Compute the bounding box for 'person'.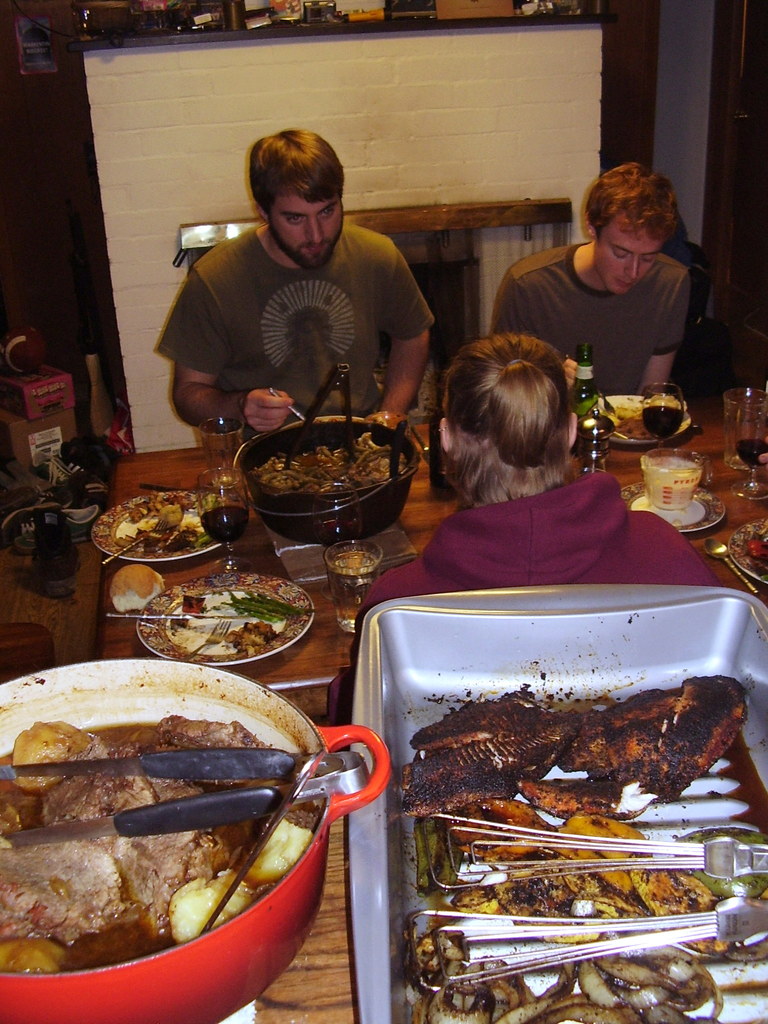
(484,164,686,395).
